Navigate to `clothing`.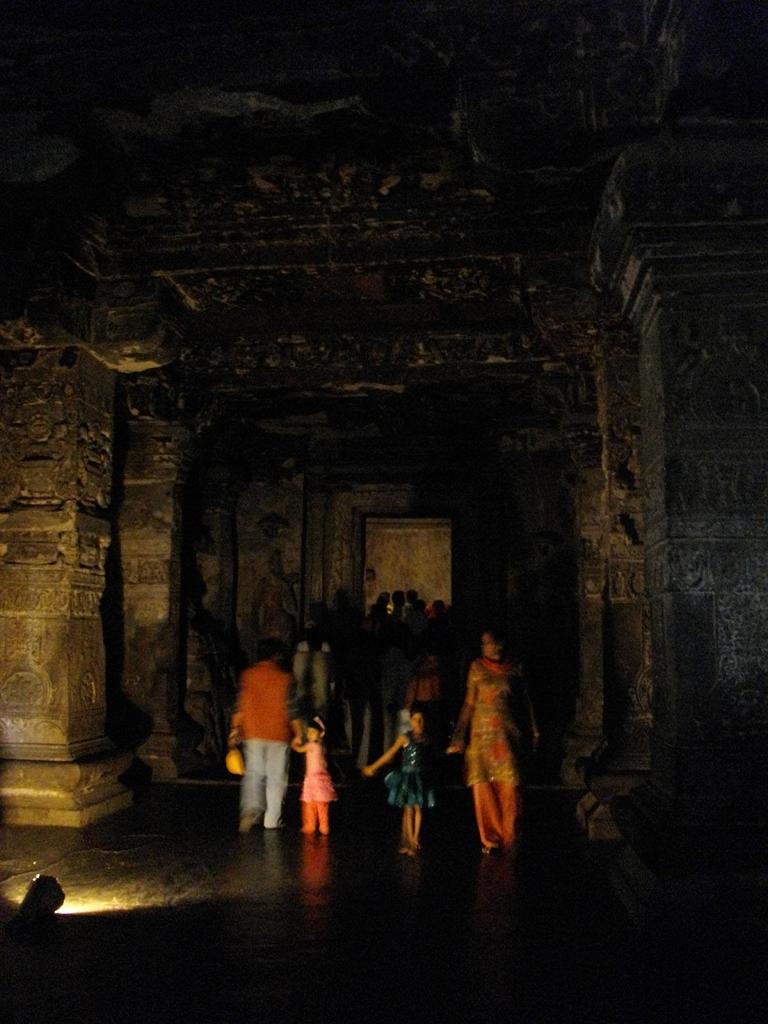
Navigation target: 294/734/339/832.
